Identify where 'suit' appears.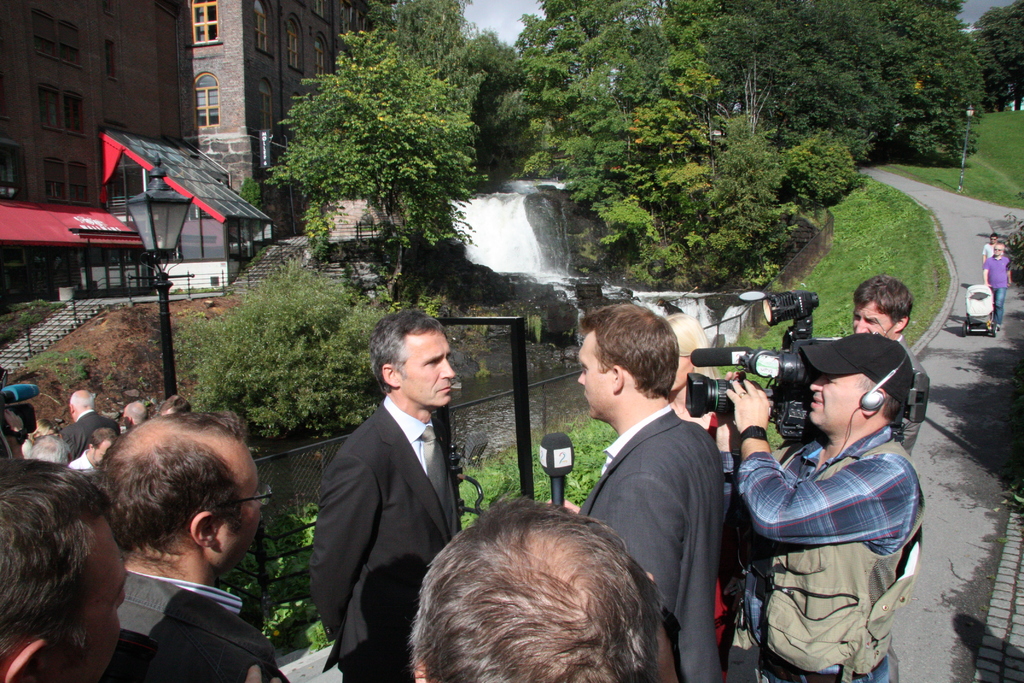
Appears at (x1=308, y1=390, x2=461, y2=682).
